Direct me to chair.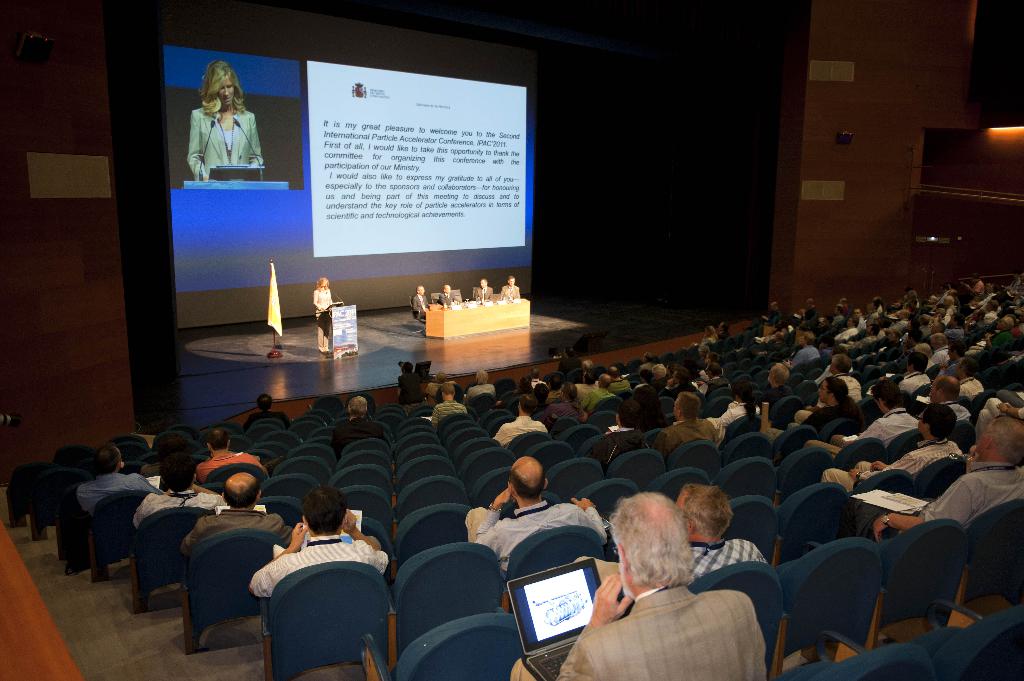
Direction: rect(689, 559, 792, 680).
